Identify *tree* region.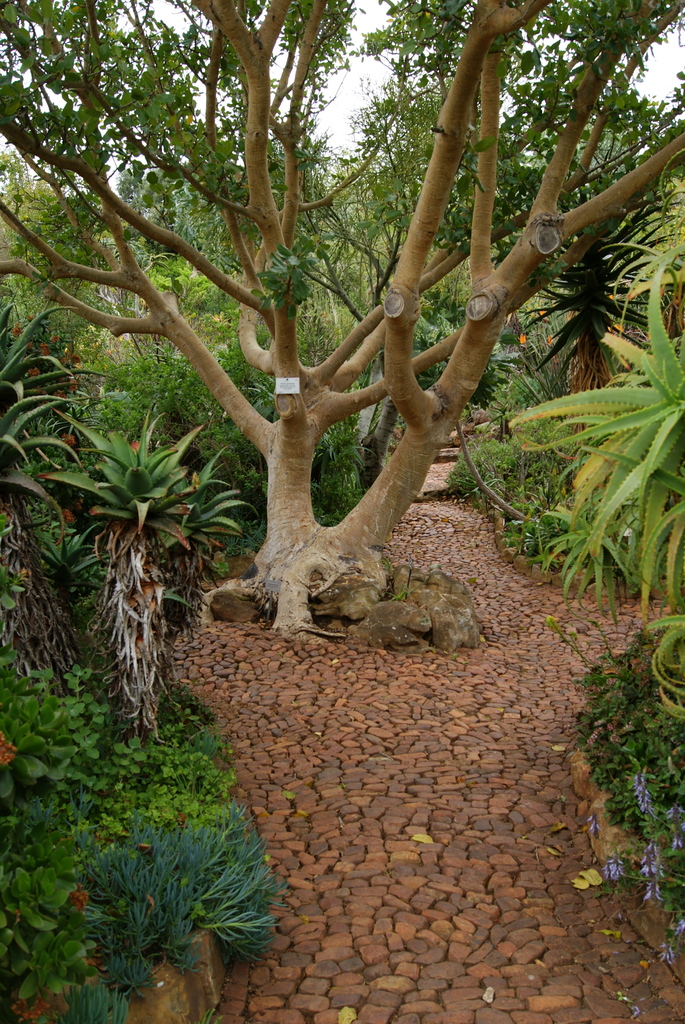
Region: [left=0, top=0, right=684, bottom=643].
